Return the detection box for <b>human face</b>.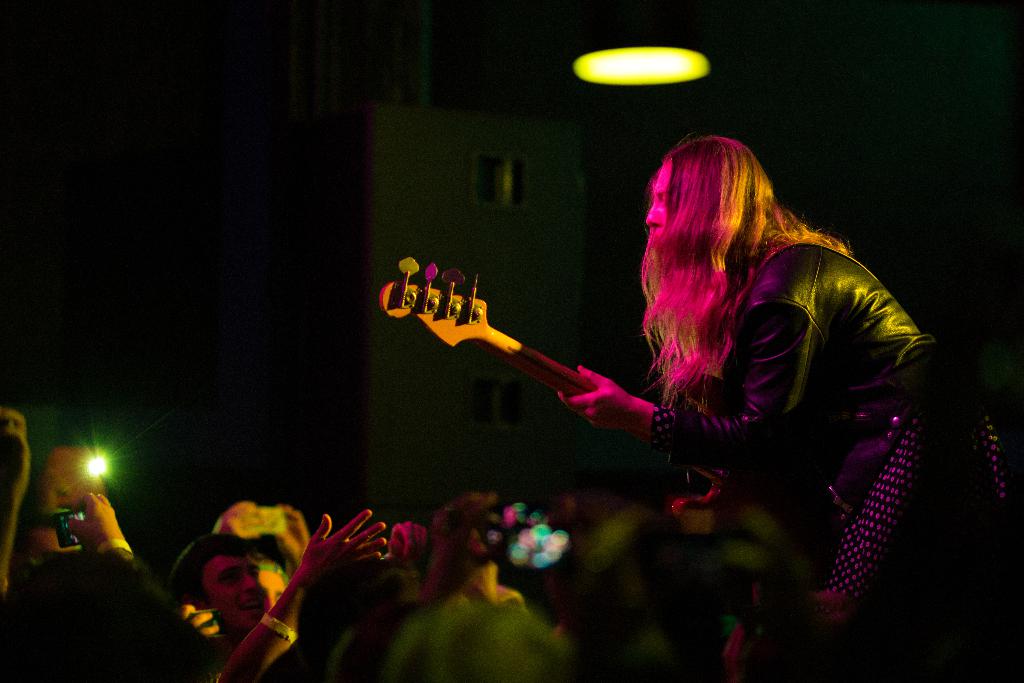
(202, 557, 267, 633).
